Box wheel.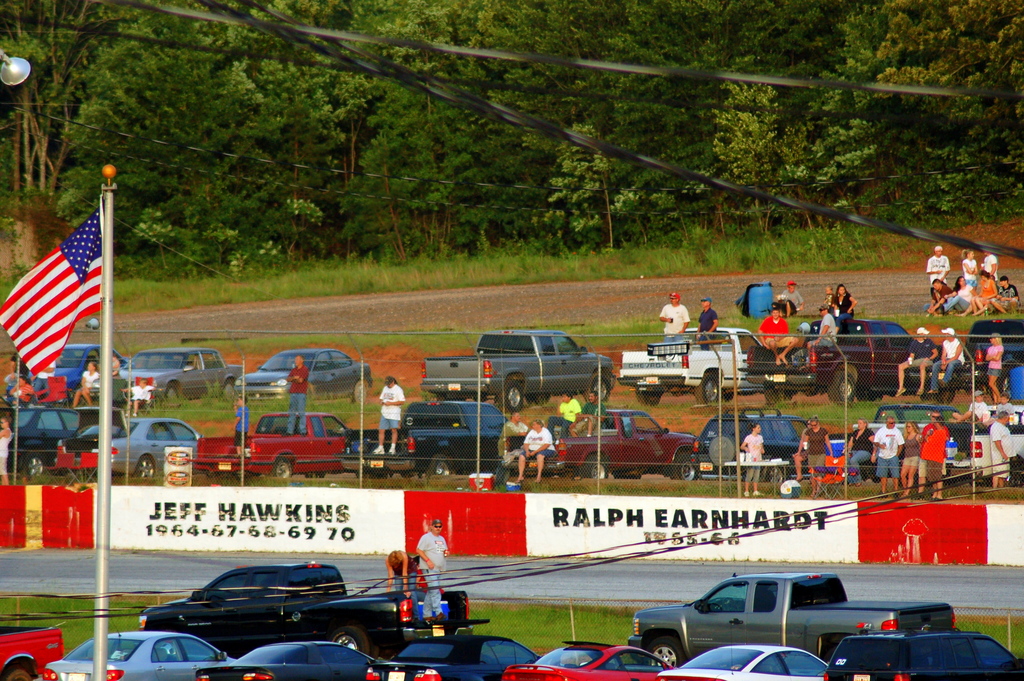
box(584, 372, 609, 398).
